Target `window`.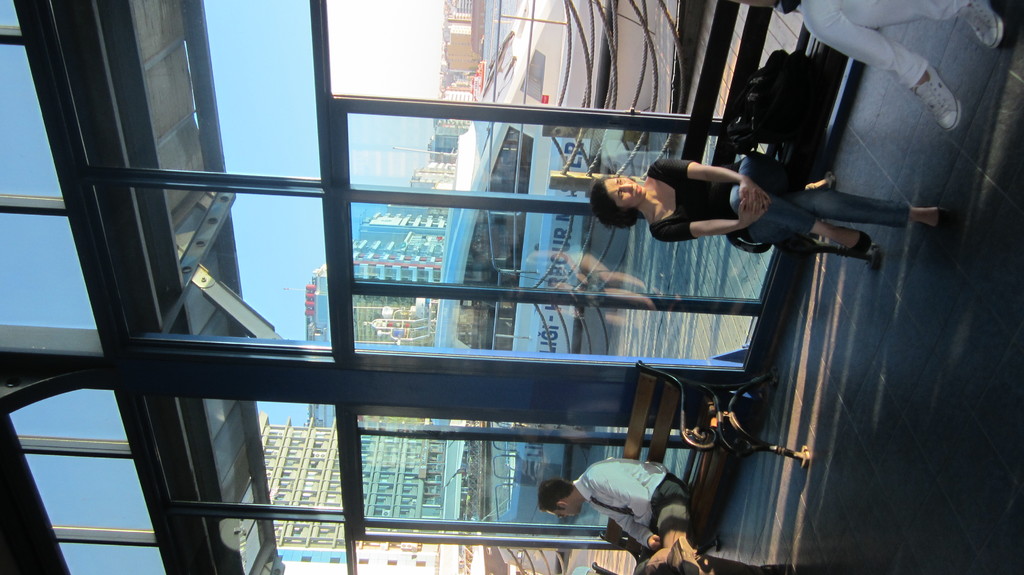
Target region: locate(273, 487, 293, 496).
